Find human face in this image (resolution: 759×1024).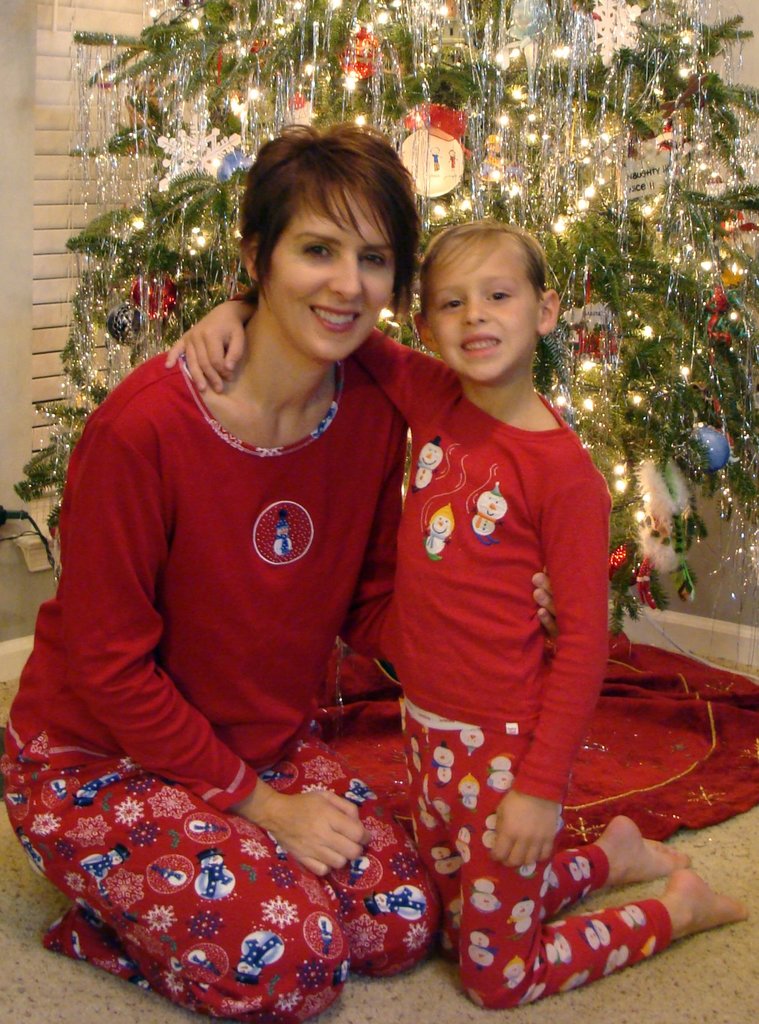
region(261, 189, 396, 366).
